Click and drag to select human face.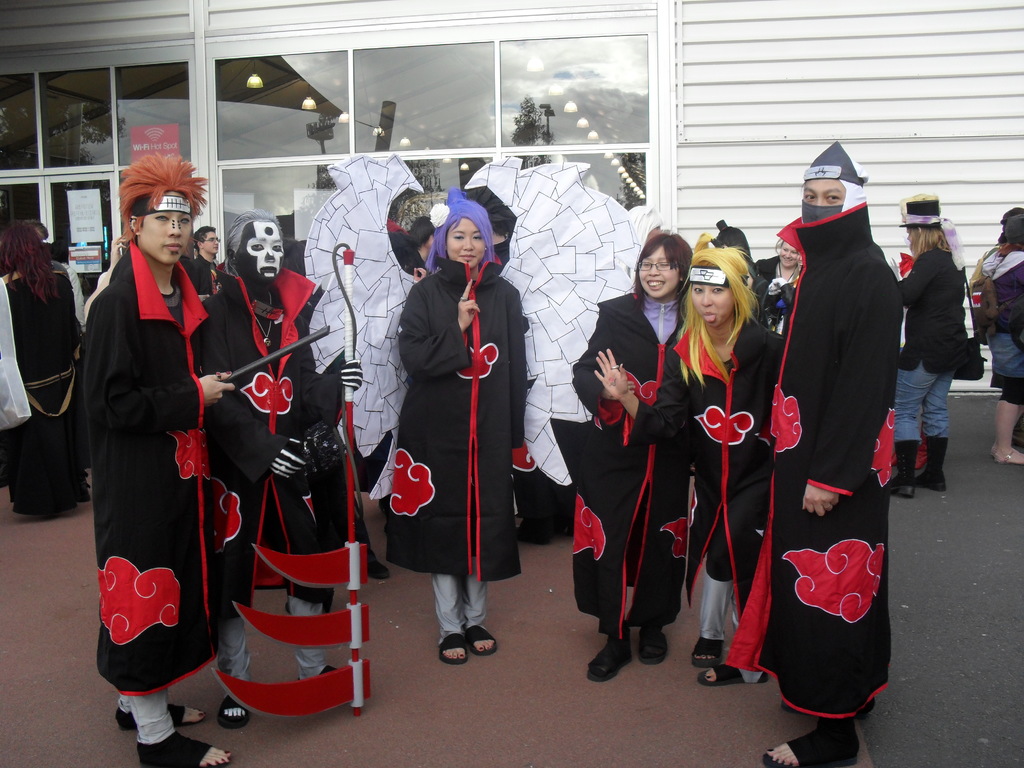
Selection: 796/175/849/223.
